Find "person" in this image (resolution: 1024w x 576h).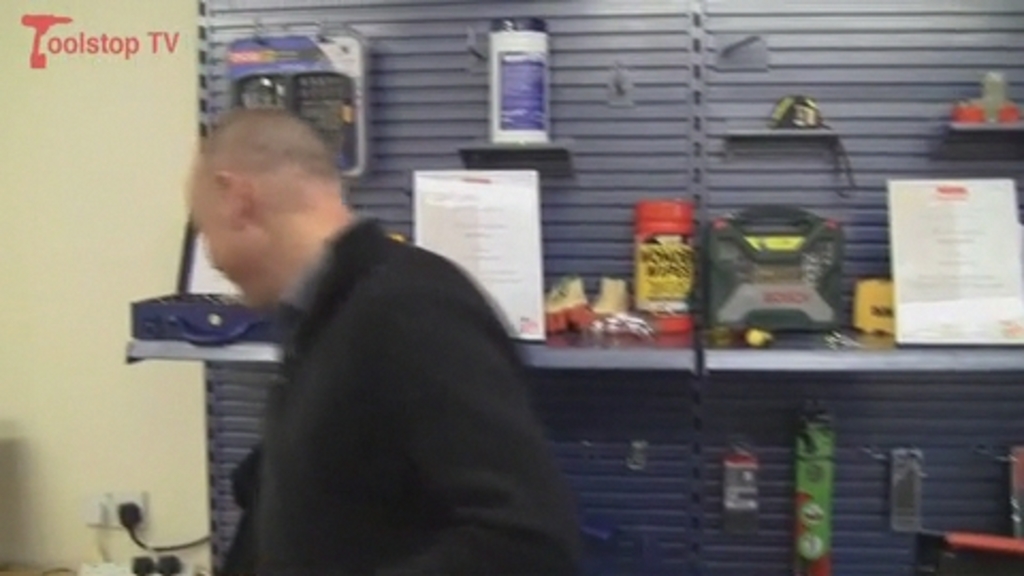
128, 100, 565, 570.
